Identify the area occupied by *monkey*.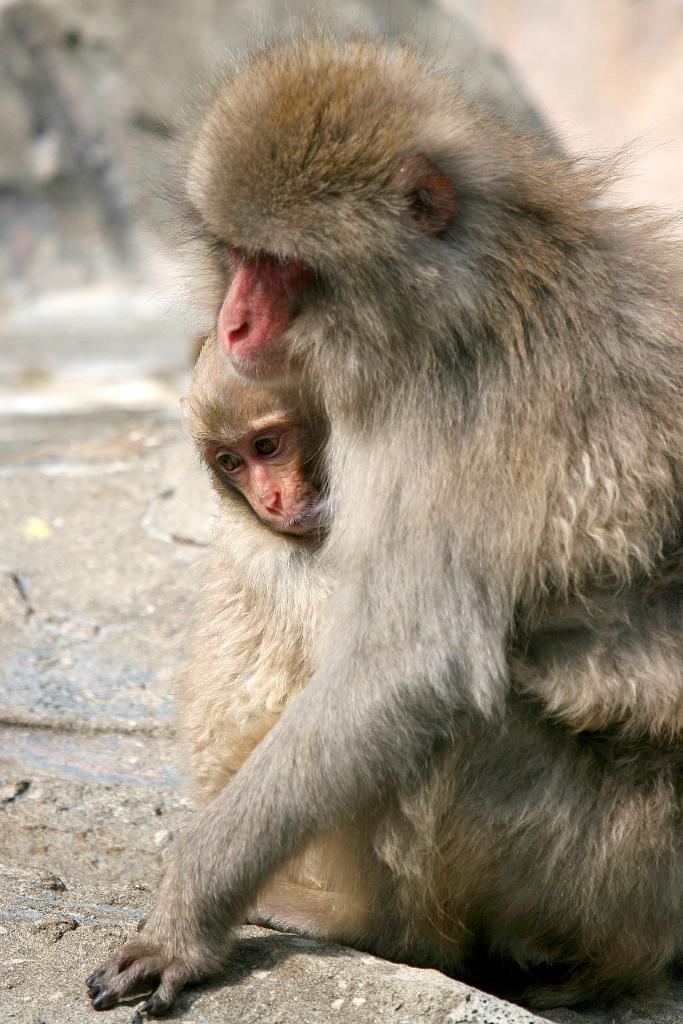
Area: detection(76, 22, 682, 1023).
